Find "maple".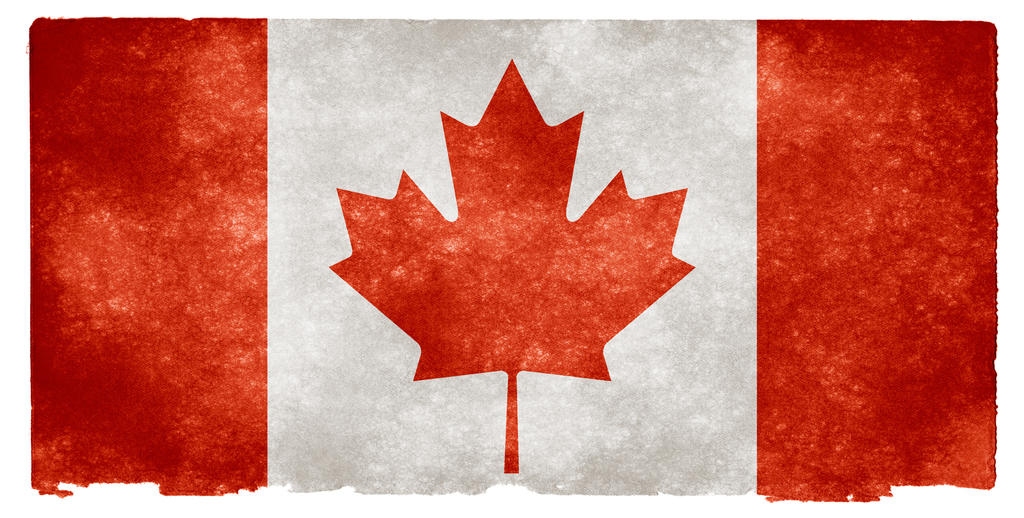
(left=262, top=29, right=727, bottom=415).
